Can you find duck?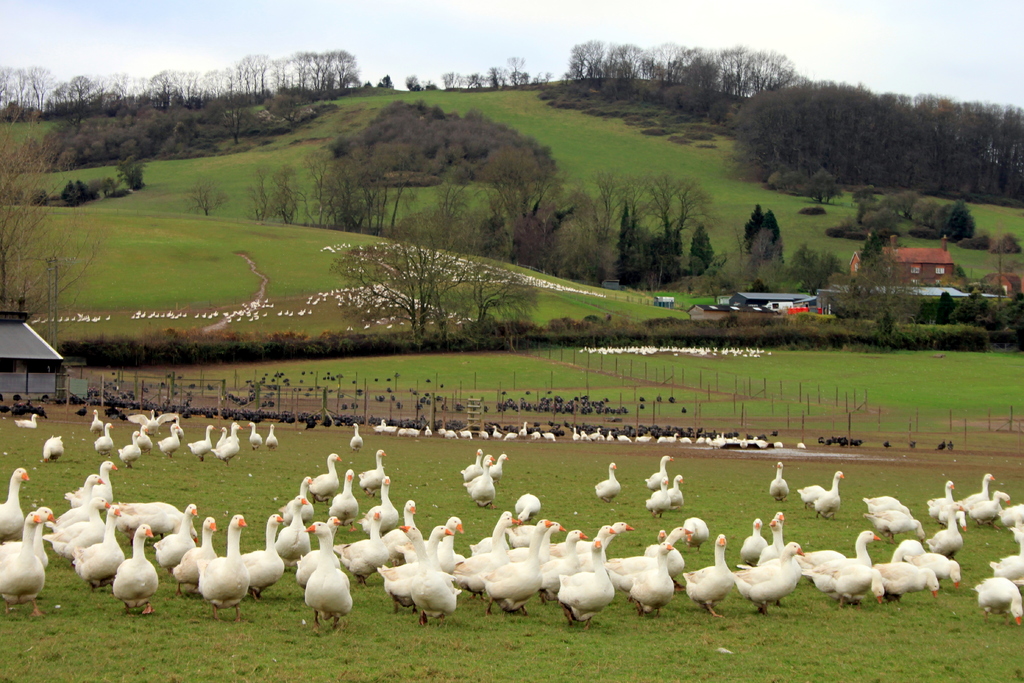
Yes, bounding box: {"x1": 156, "y1": 420, "x2": 184, "y2": 454}.
